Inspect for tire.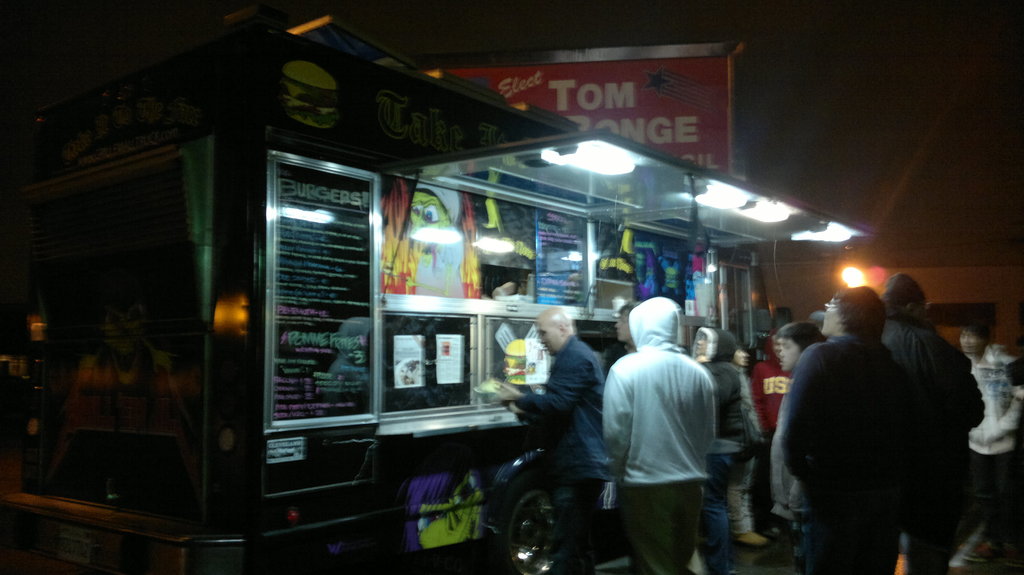
Inspection: detection(488, 478, 564, 574).
